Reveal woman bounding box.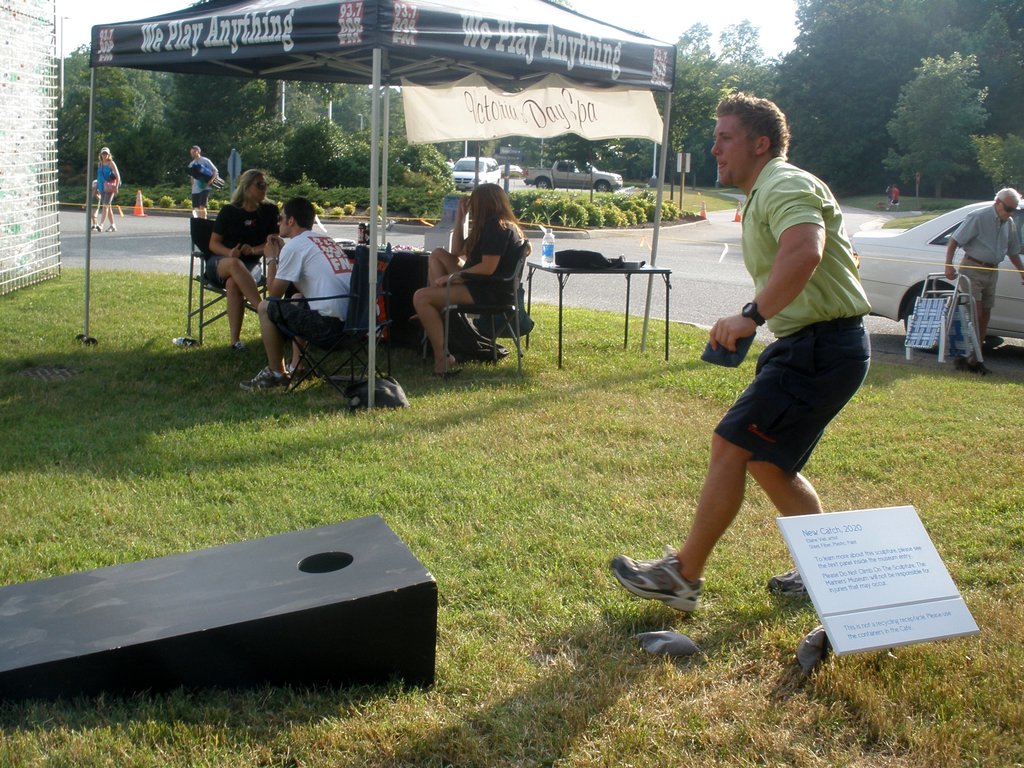
Revealed: [190, 181, 289, 387].
